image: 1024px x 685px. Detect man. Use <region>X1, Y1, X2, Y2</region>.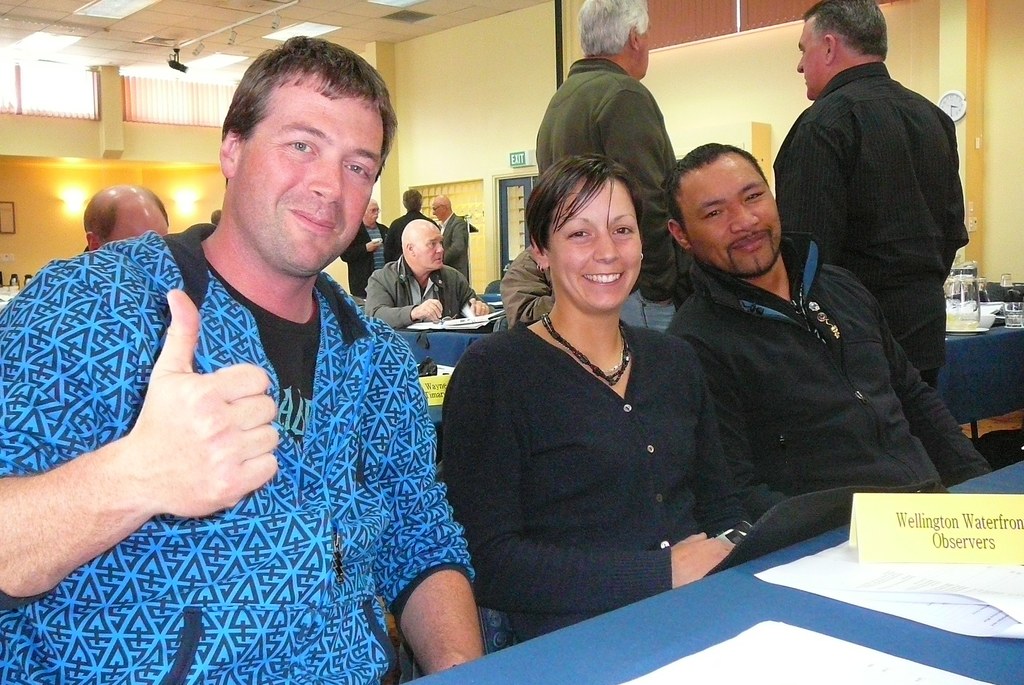
<region>0, 38, 488, 684</region>.
